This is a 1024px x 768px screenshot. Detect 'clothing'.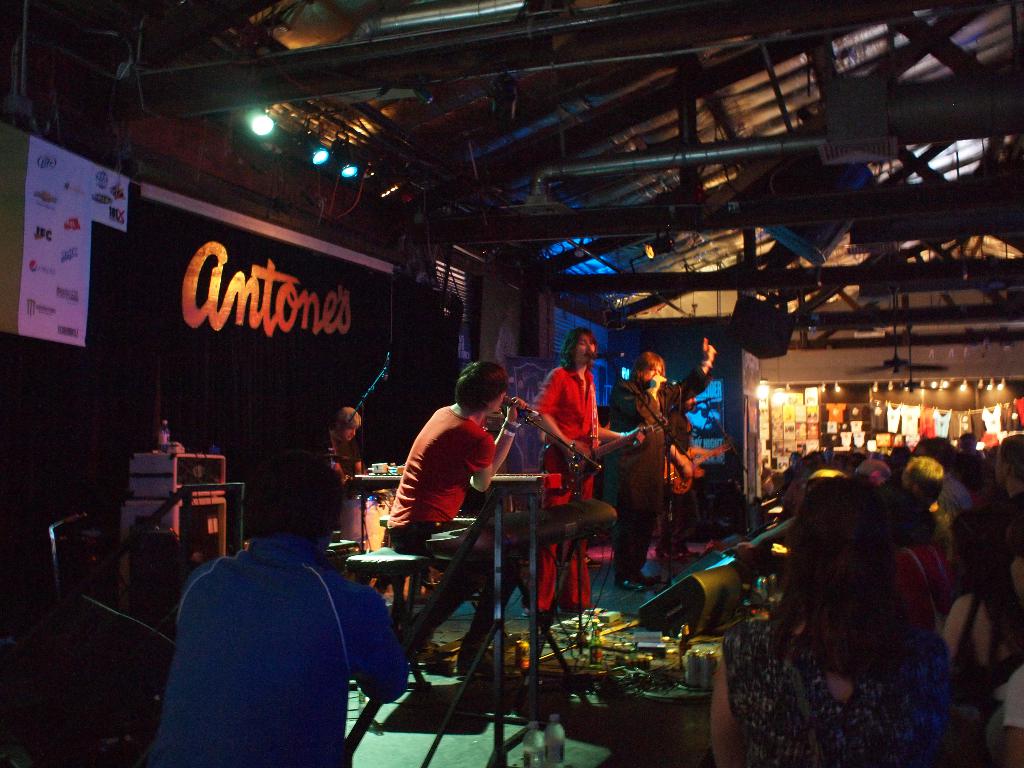
(391,403,502,532).
